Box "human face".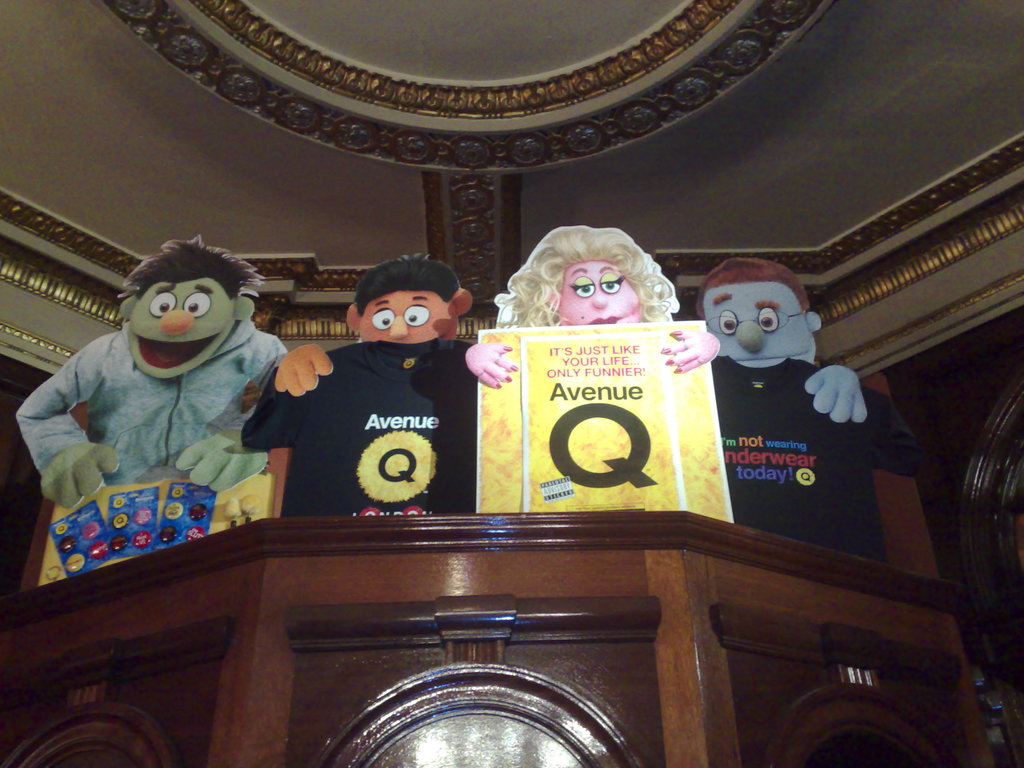
bbox=(97, 273, 242, 384).
